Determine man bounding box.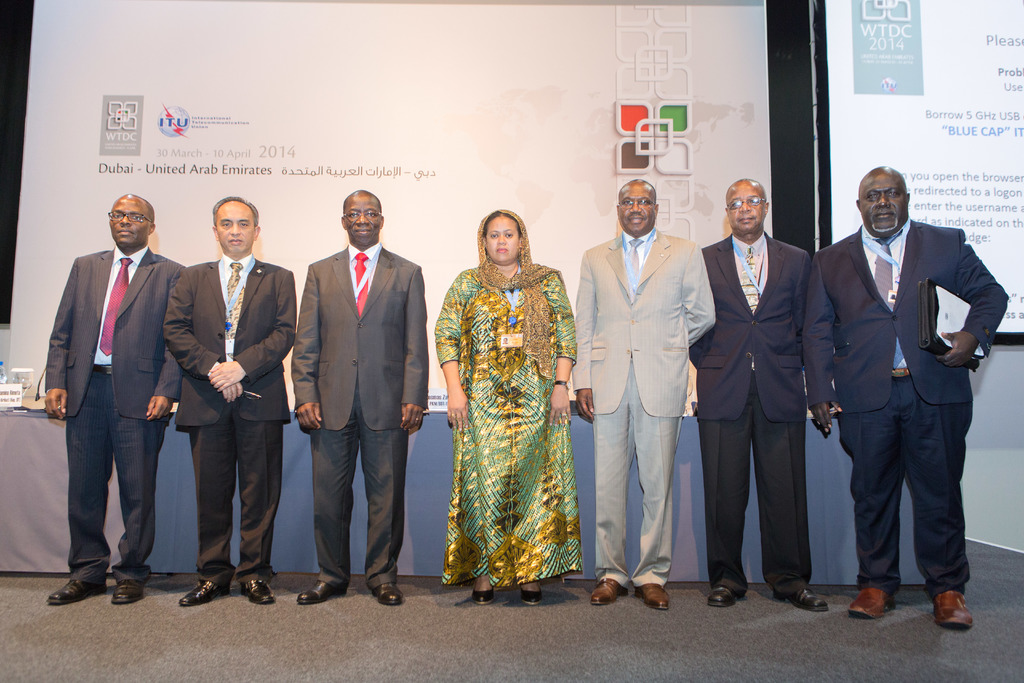
Determined: [left=289, top=188, right=425, bottom=606].
